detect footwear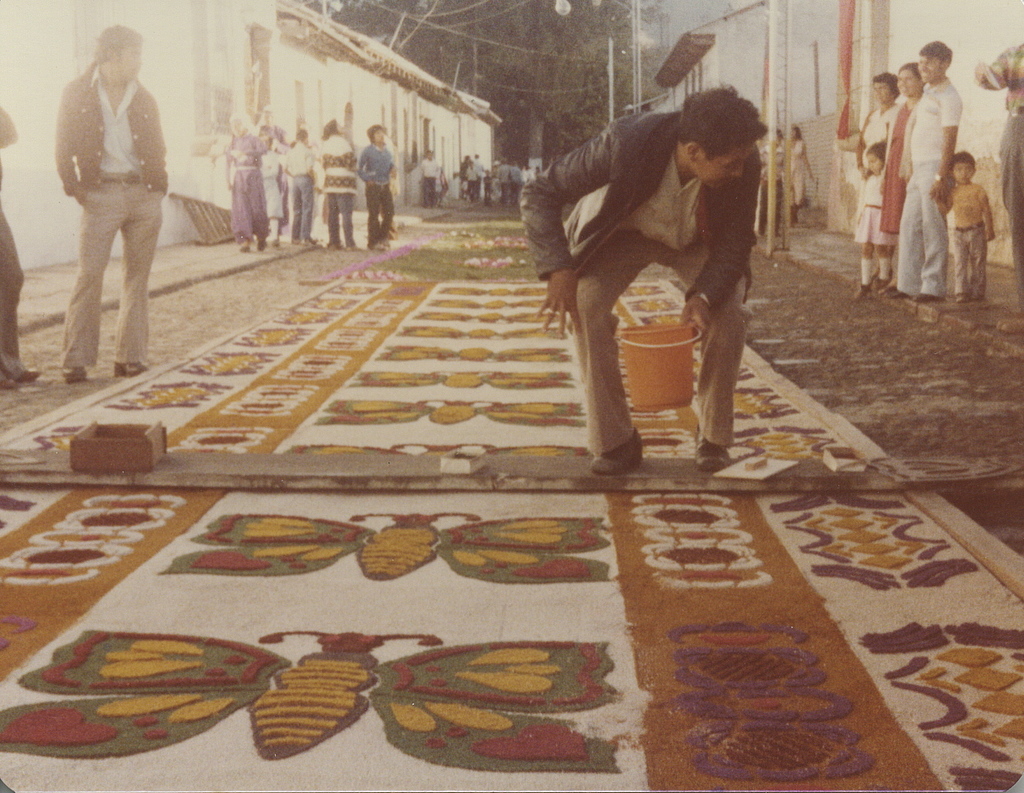
[256, 237, 268, 253]
